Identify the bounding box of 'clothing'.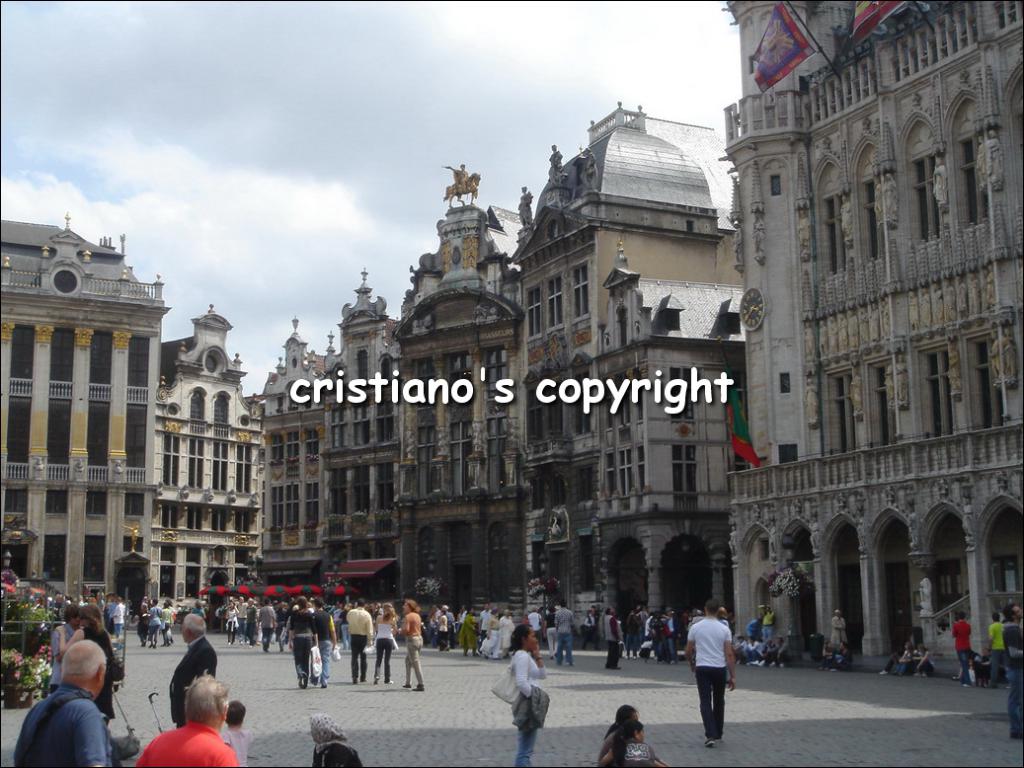
(598,721,655,767).
